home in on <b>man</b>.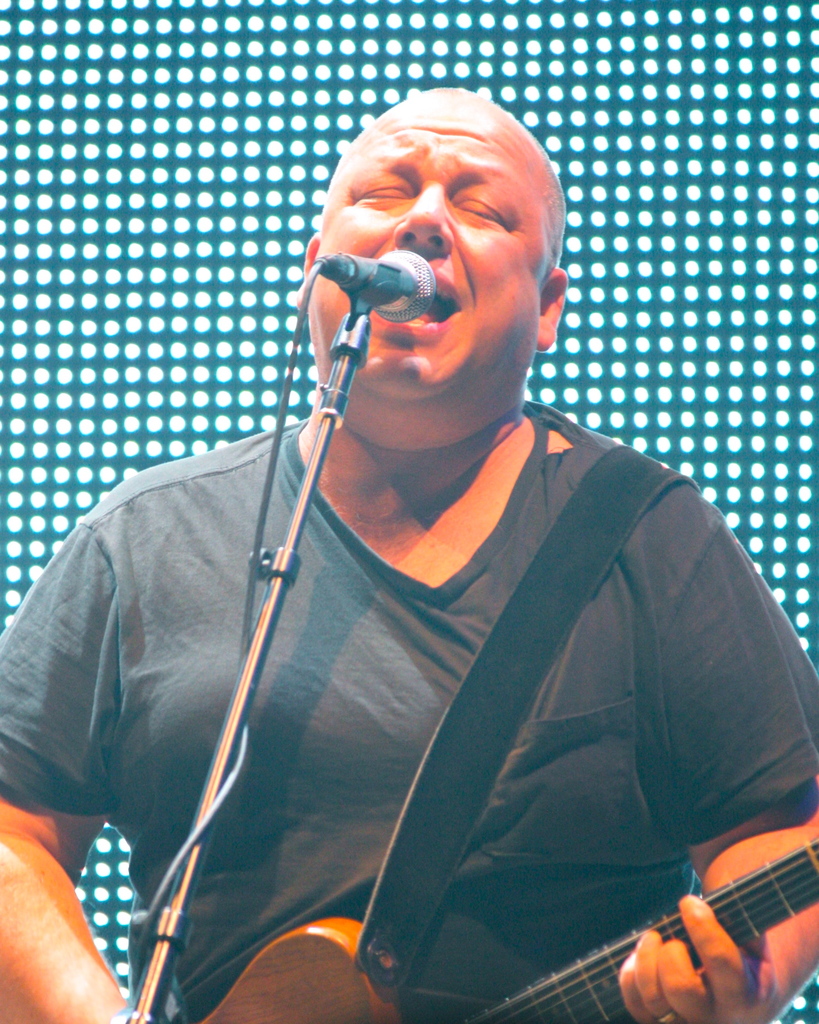
Homed in at x1=78, y1=89, x2=789, y2=1023.
